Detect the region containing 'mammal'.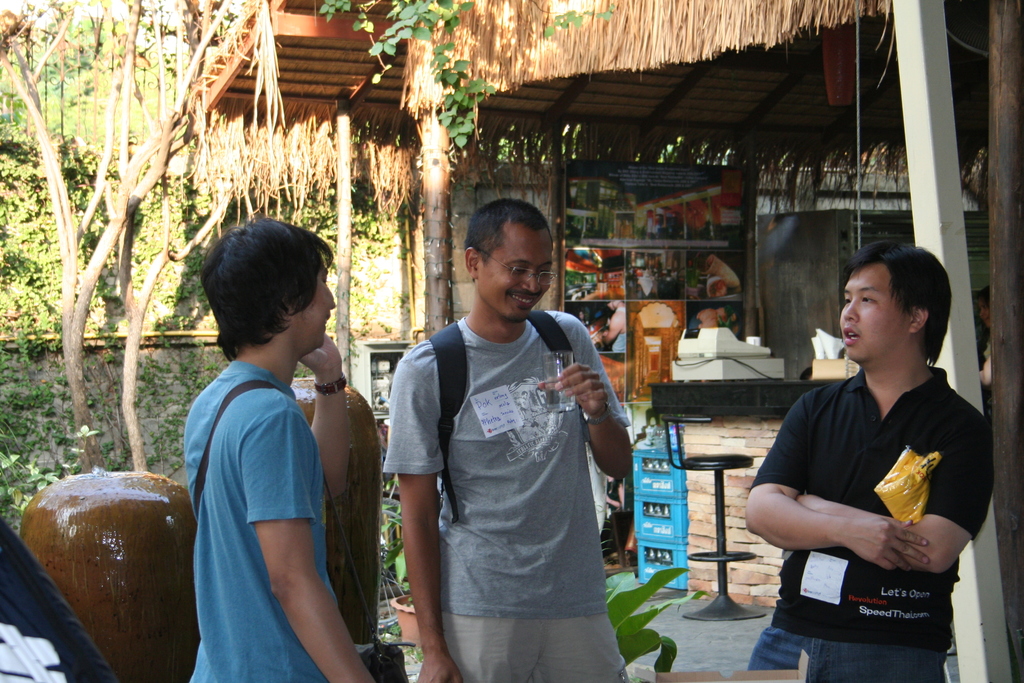
378/197/636/682.
